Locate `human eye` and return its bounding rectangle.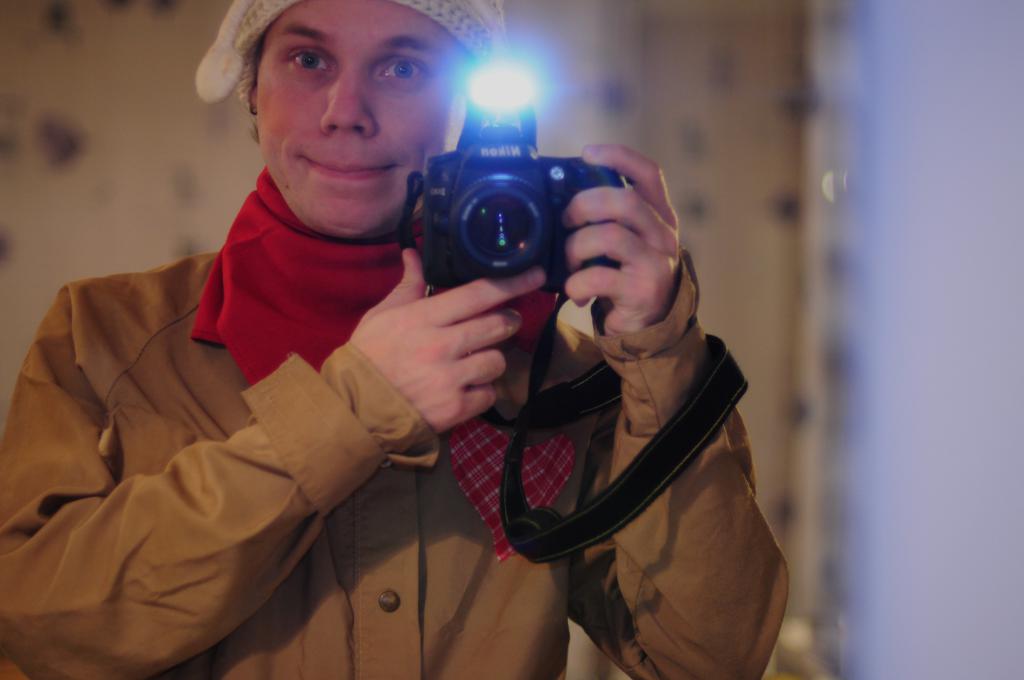
[282,43,336,75].
